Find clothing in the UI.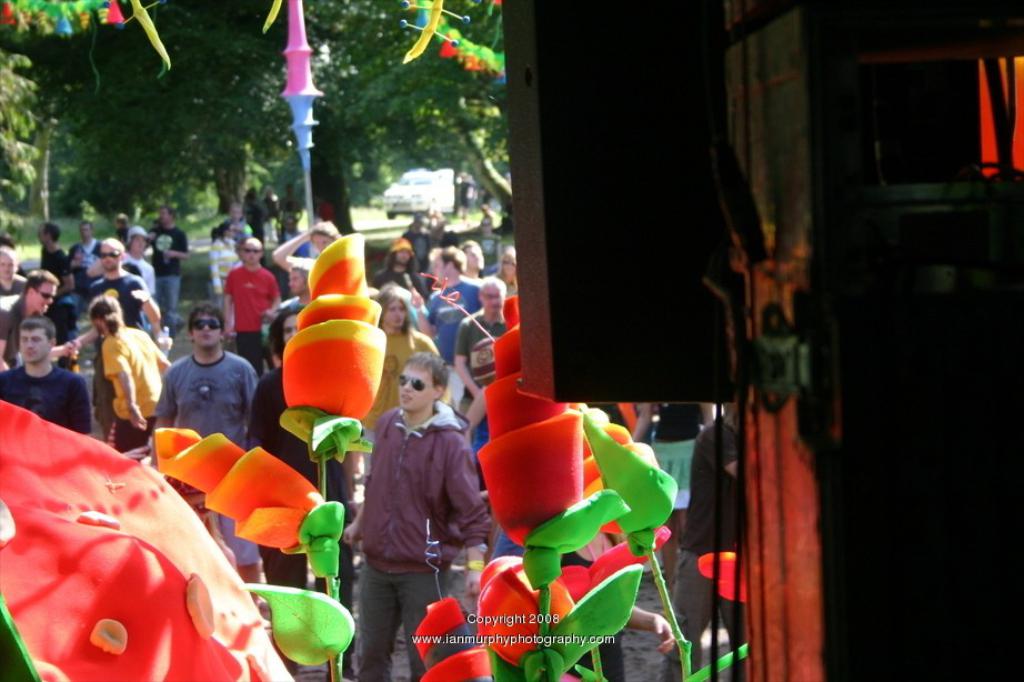
UI element at detection(343, 395, 485, 675).
